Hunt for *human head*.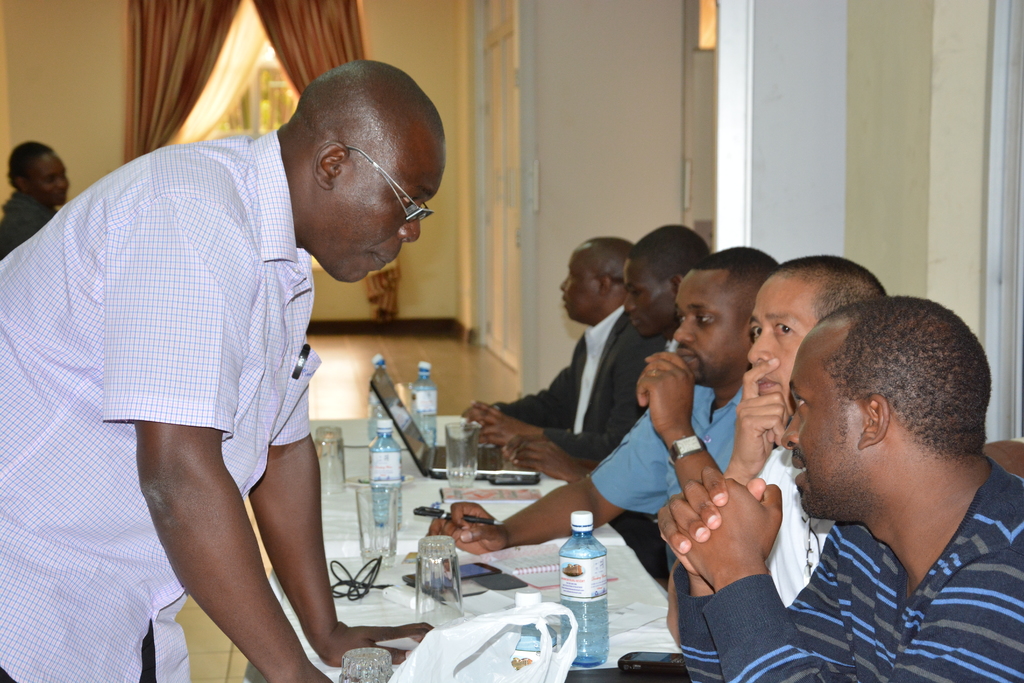
Hunted down at x1=781 y1=293 x2=993 y2=505.
